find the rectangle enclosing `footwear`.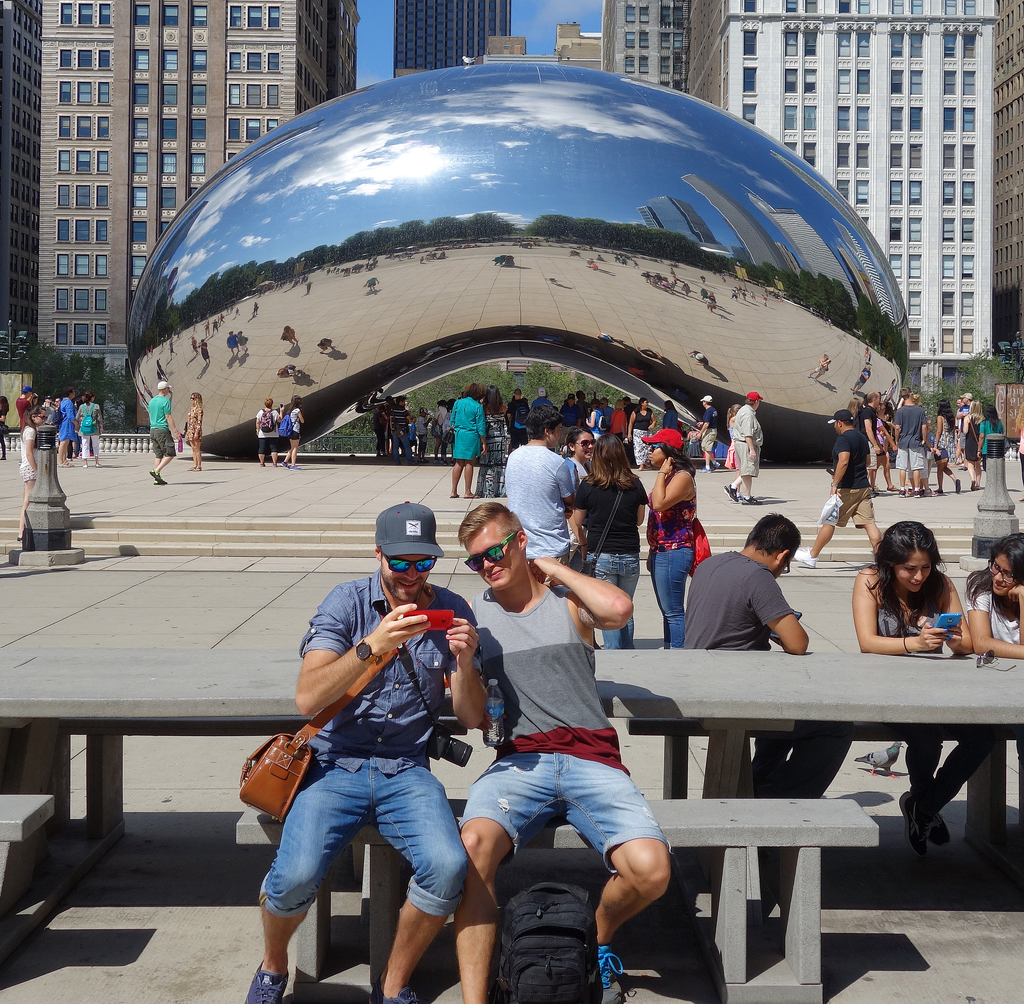
Rect(793, 545, 818, 567).
